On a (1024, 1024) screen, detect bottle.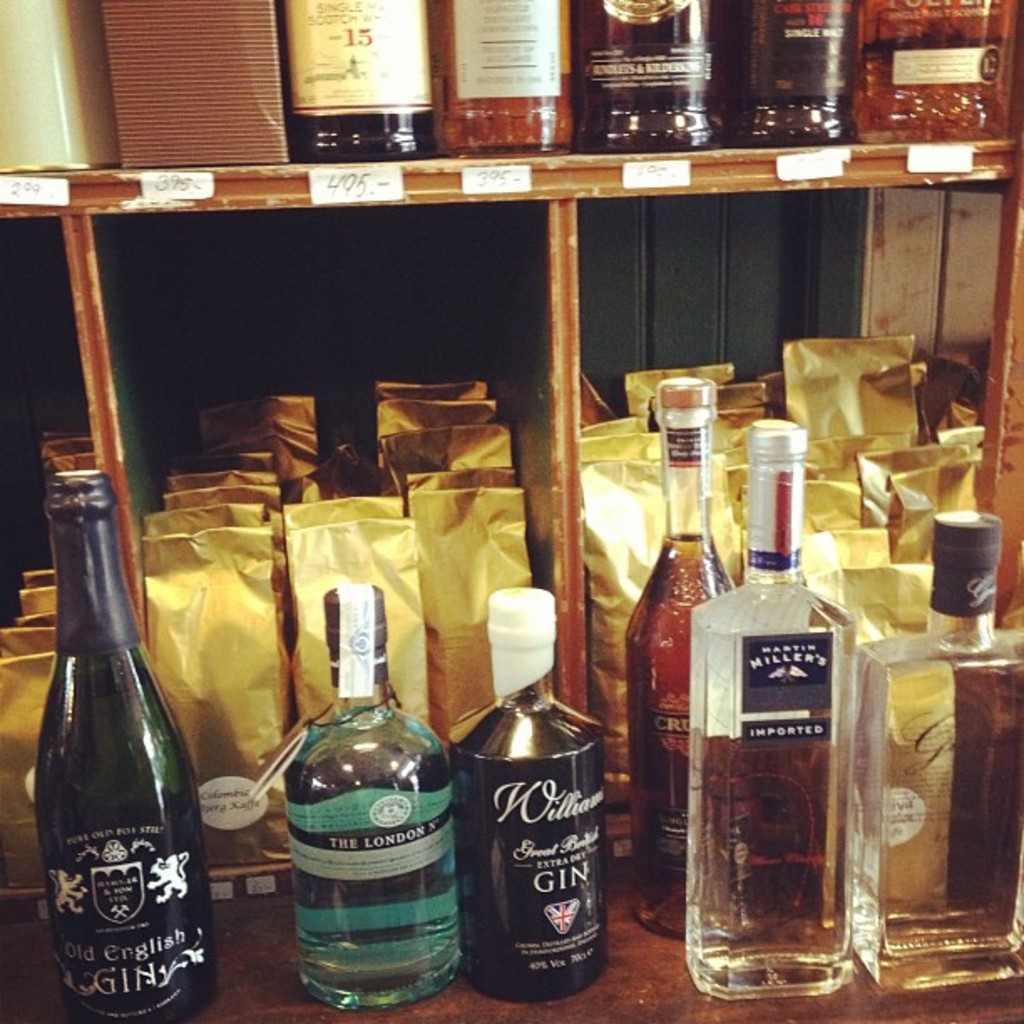
bbox=[453, 587, 611, 1009].
